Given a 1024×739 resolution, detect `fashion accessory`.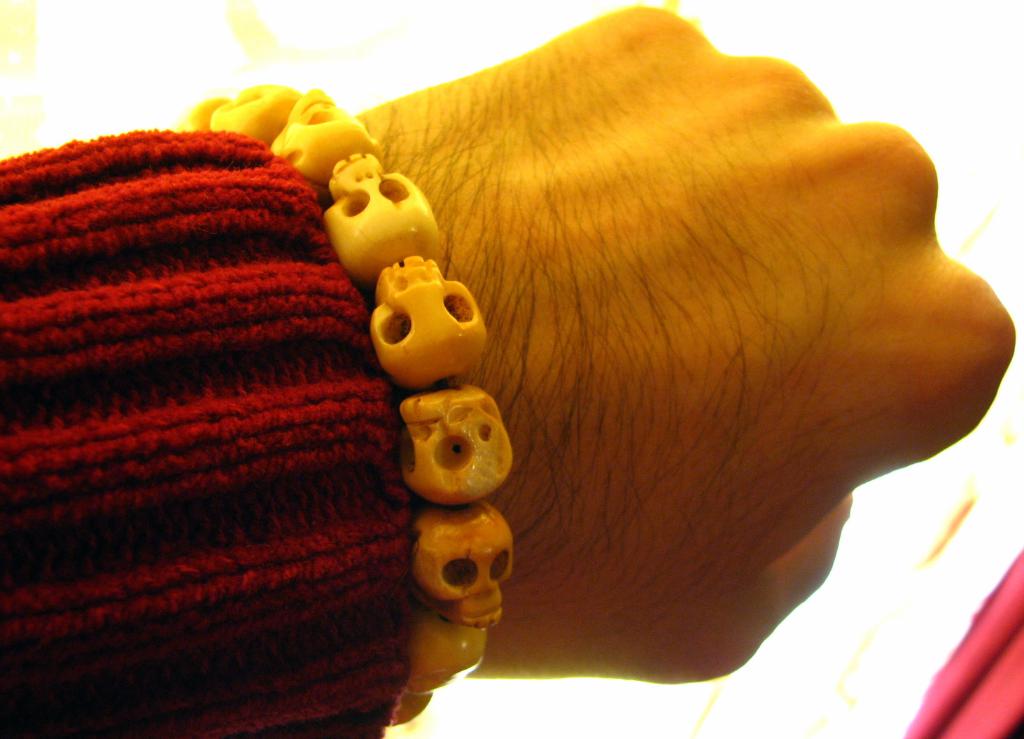
bbox(178, 82, 512, 733).
